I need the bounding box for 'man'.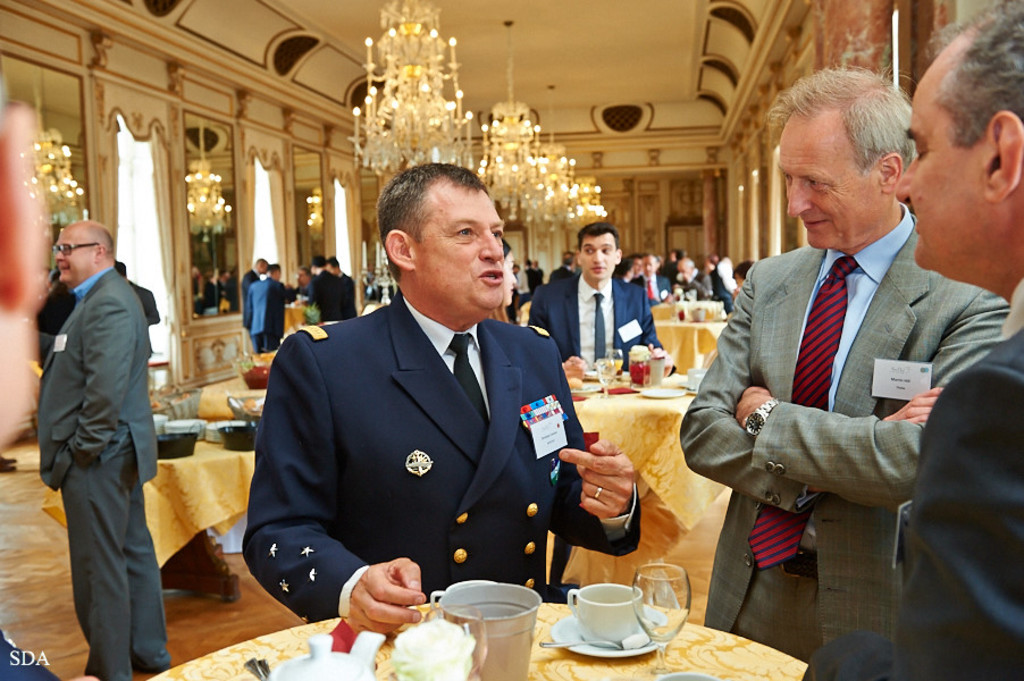
Here it is: [669,257,712,296].
